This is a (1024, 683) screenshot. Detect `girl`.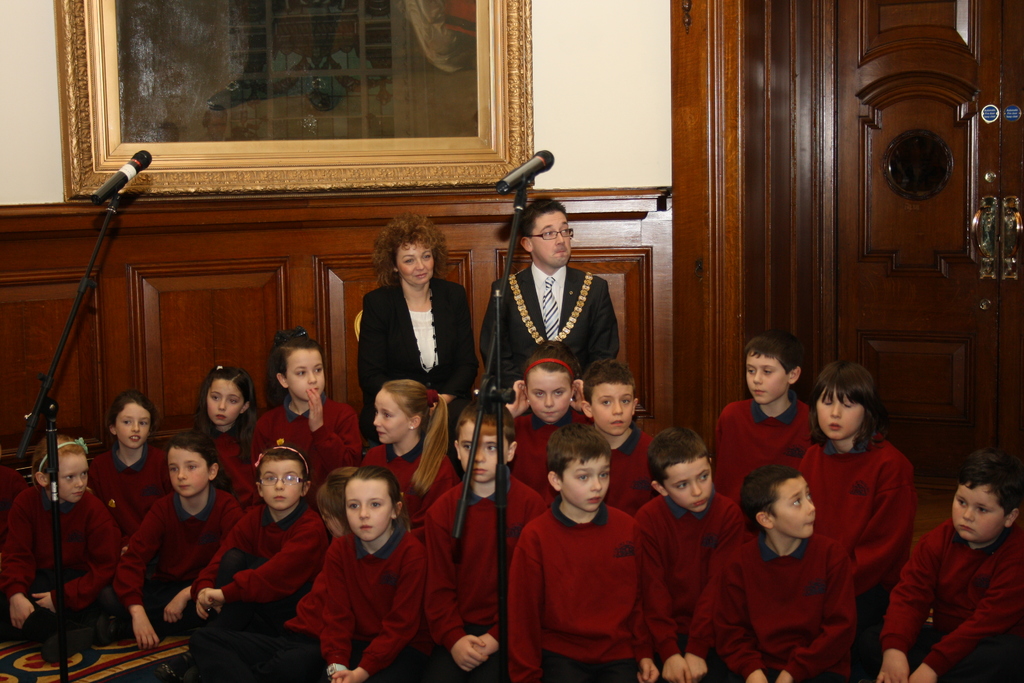
crop(124, 434, 244, 647).
